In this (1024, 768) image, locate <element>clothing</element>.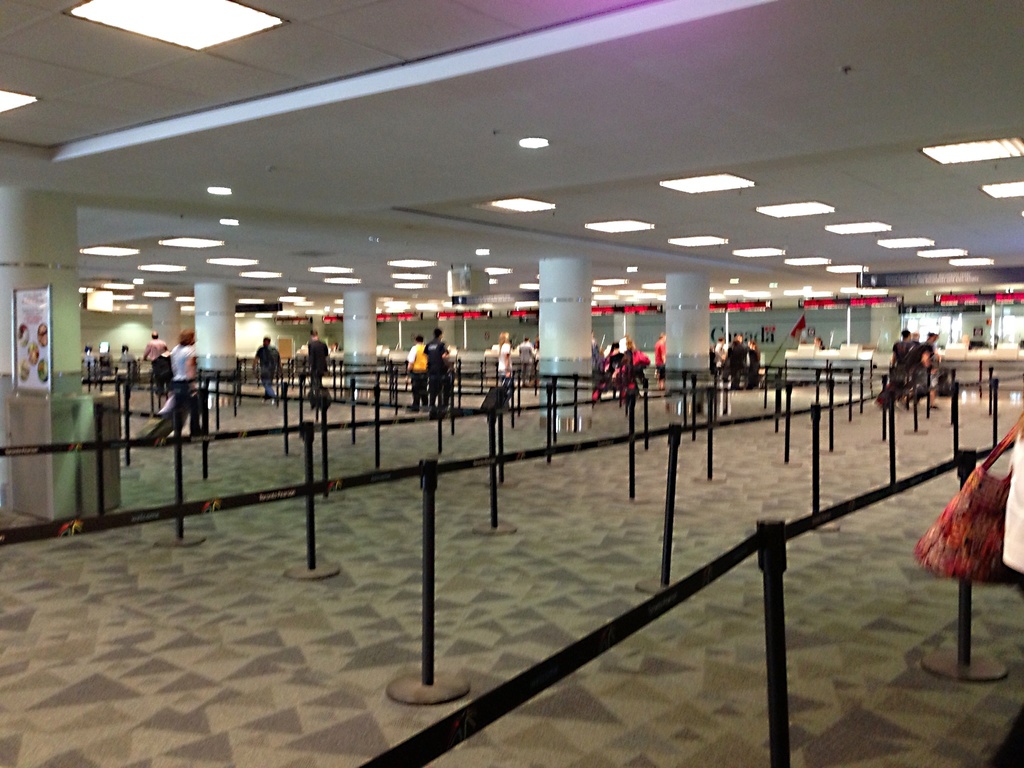
Bounding box: x1=412 y1=344 x2=429 y2=401.
